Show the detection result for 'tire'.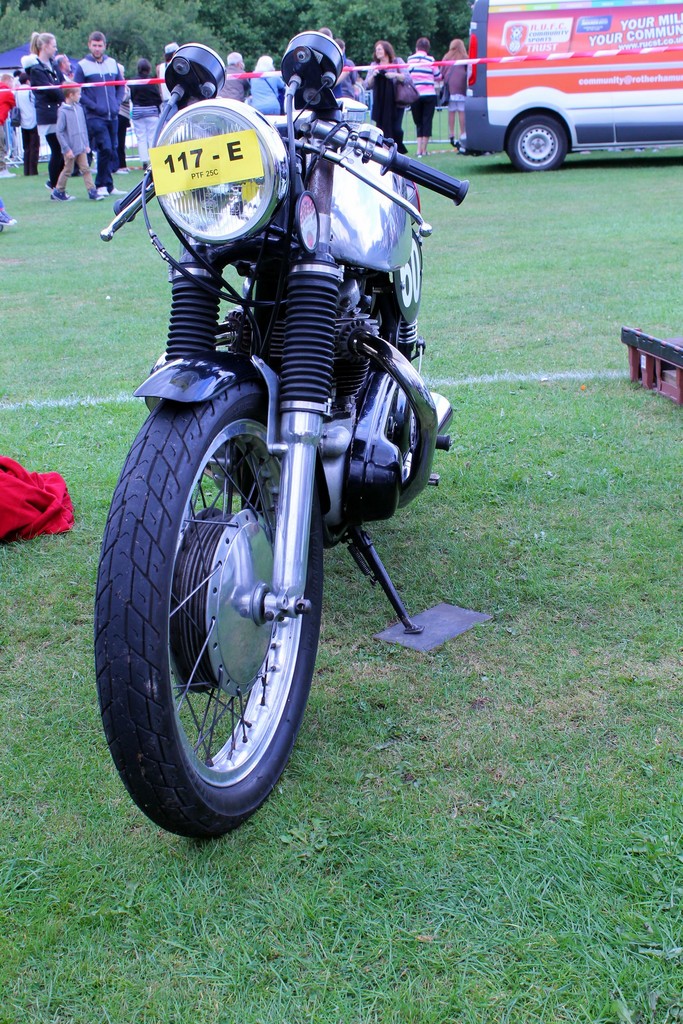
bbox=(506, 113, 573, 173).
